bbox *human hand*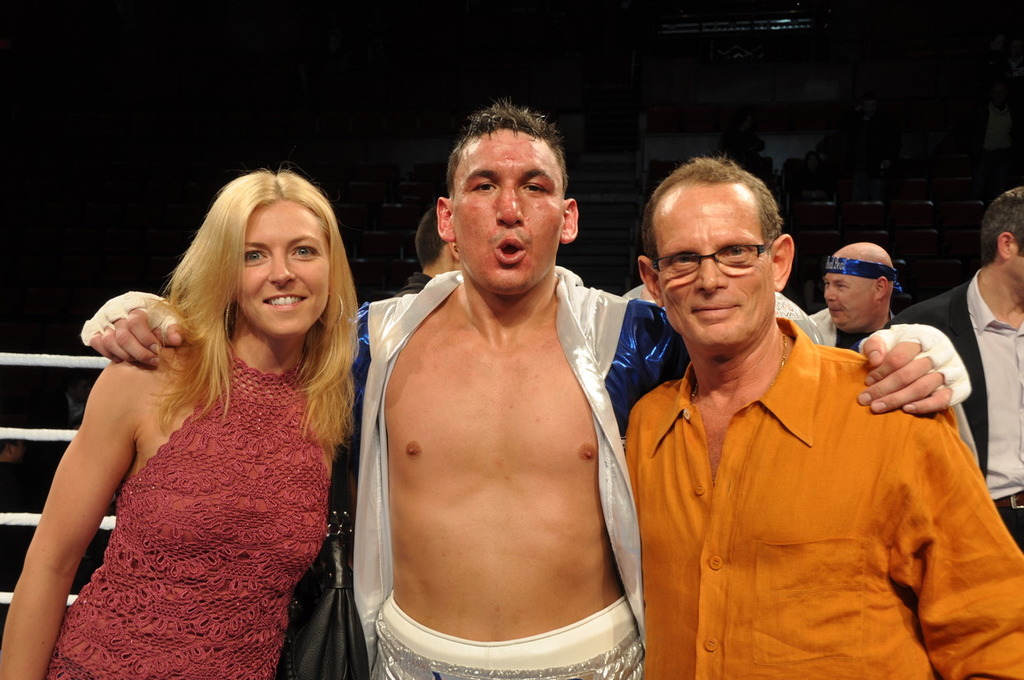
BBox(873, 324, 971, 433)
